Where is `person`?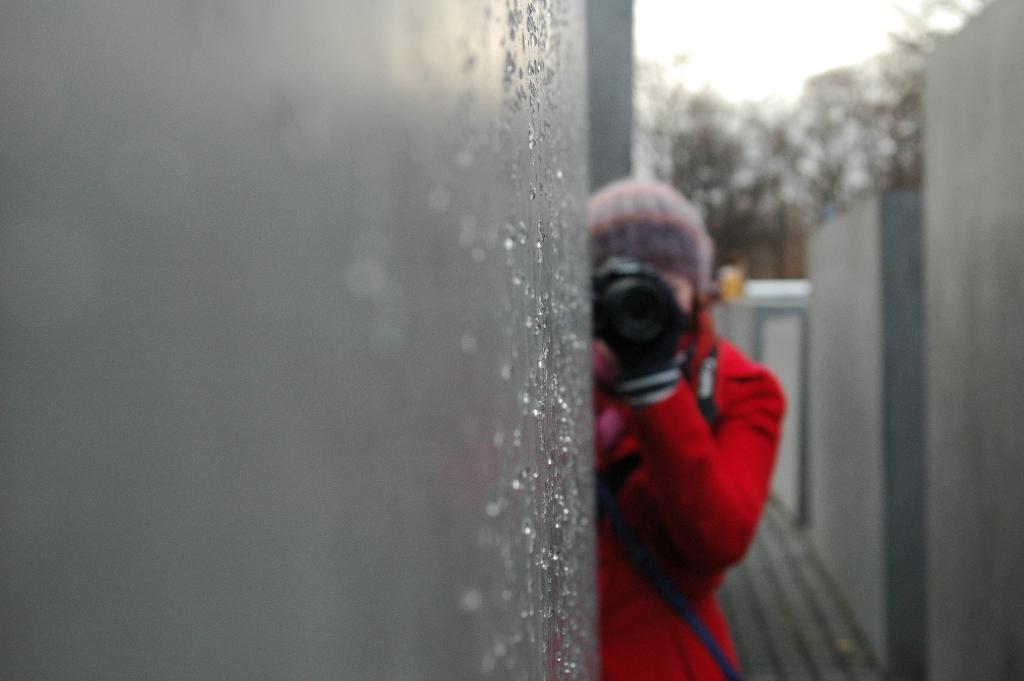
(left=566, top=198, right=817, bottom=647).
